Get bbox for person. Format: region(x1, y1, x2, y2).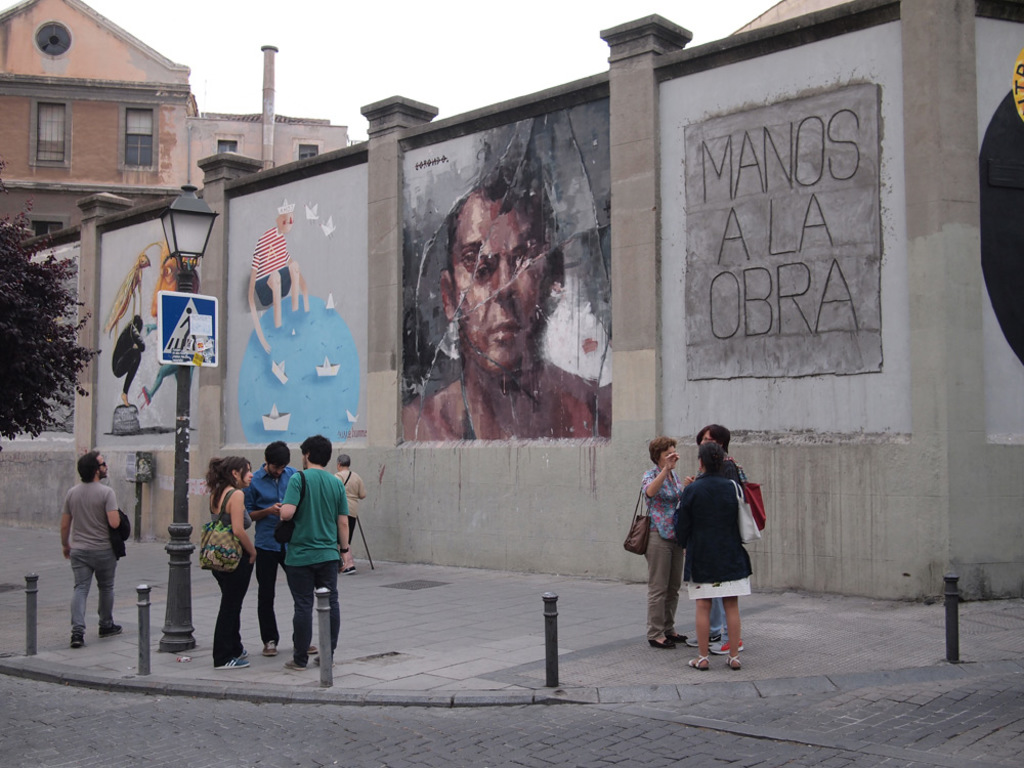
region(242, 442, 294, 658).
